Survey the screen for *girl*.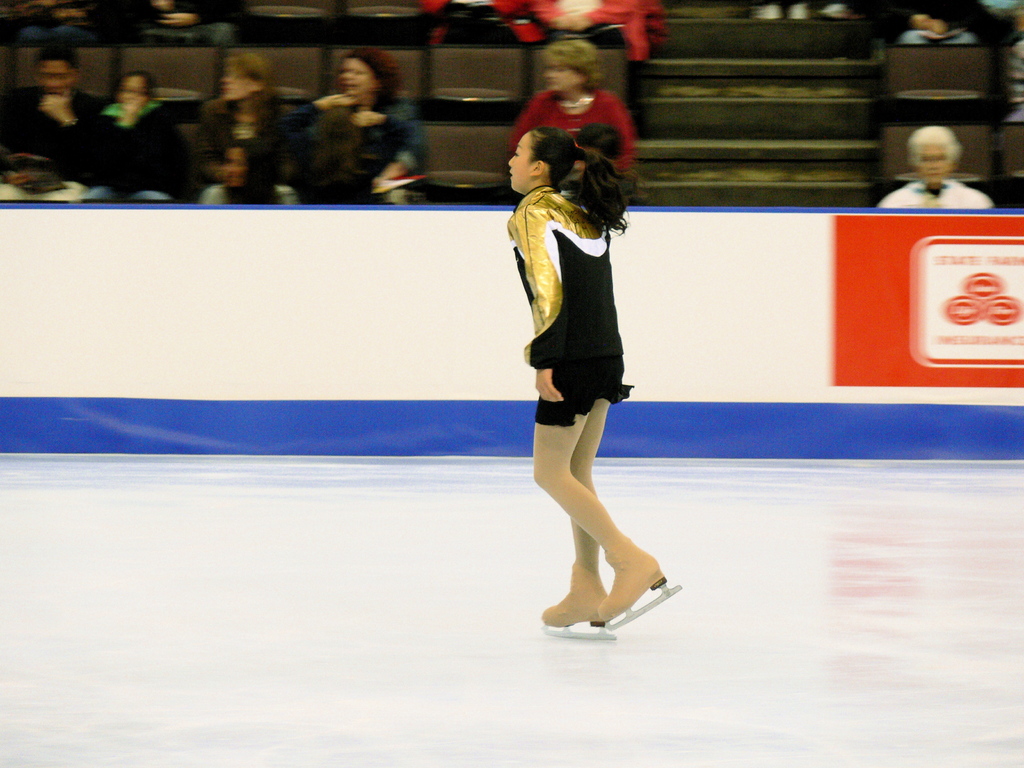
Survey found: box=[197, 142, 296, 208].
